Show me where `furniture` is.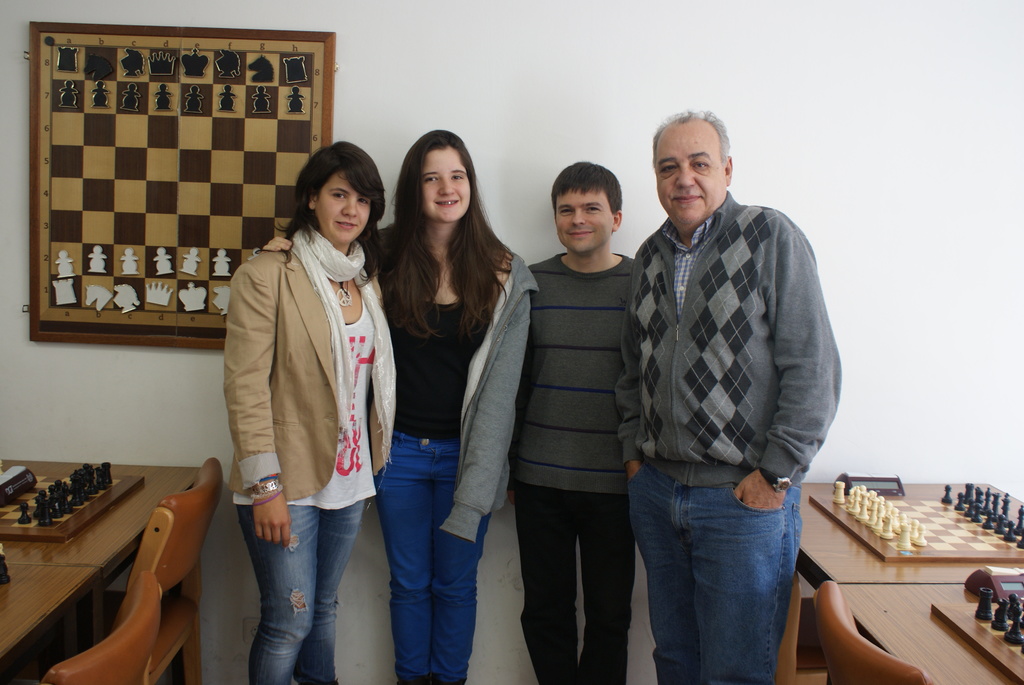
`furniture` is at {"x1": 777, "y1": 581, "x2": 824, "y2": 684}.
